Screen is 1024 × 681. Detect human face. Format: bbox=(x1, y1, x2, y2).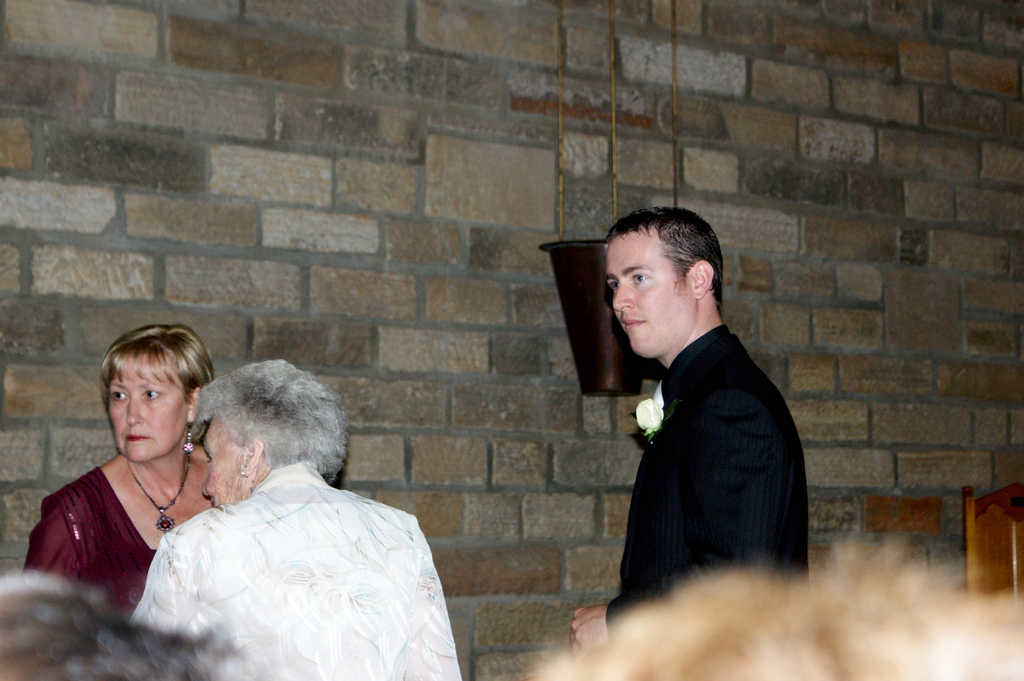
bbox=(197, 413, 250, 505).
